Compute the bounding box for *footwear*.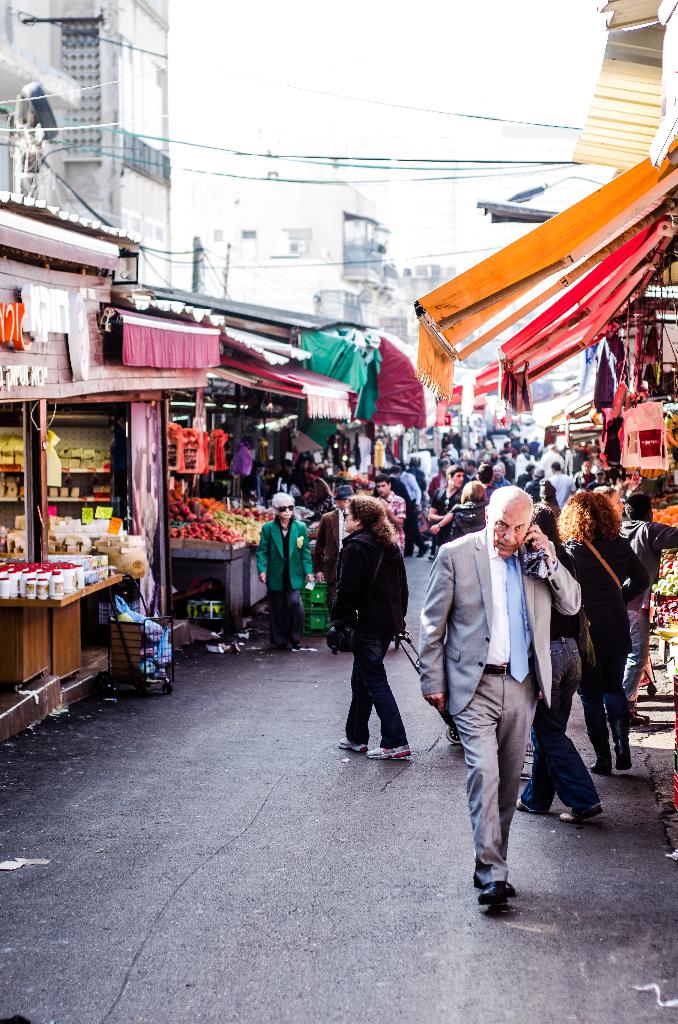
367, 746, 416, 758.
